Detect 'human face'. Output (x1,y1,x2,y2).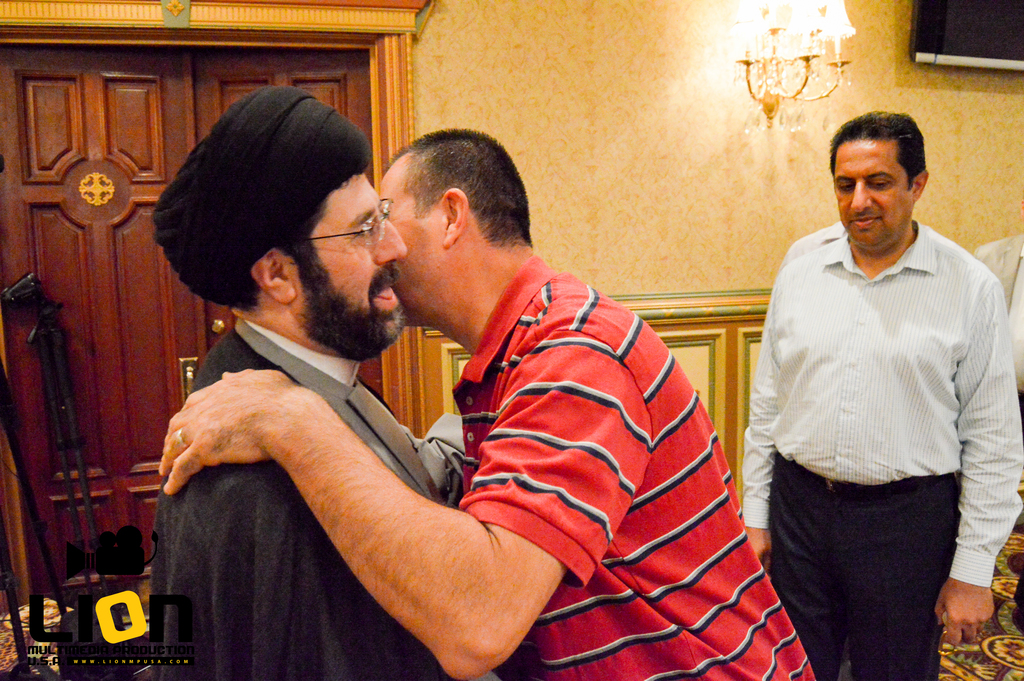
(837,136,923,262).
